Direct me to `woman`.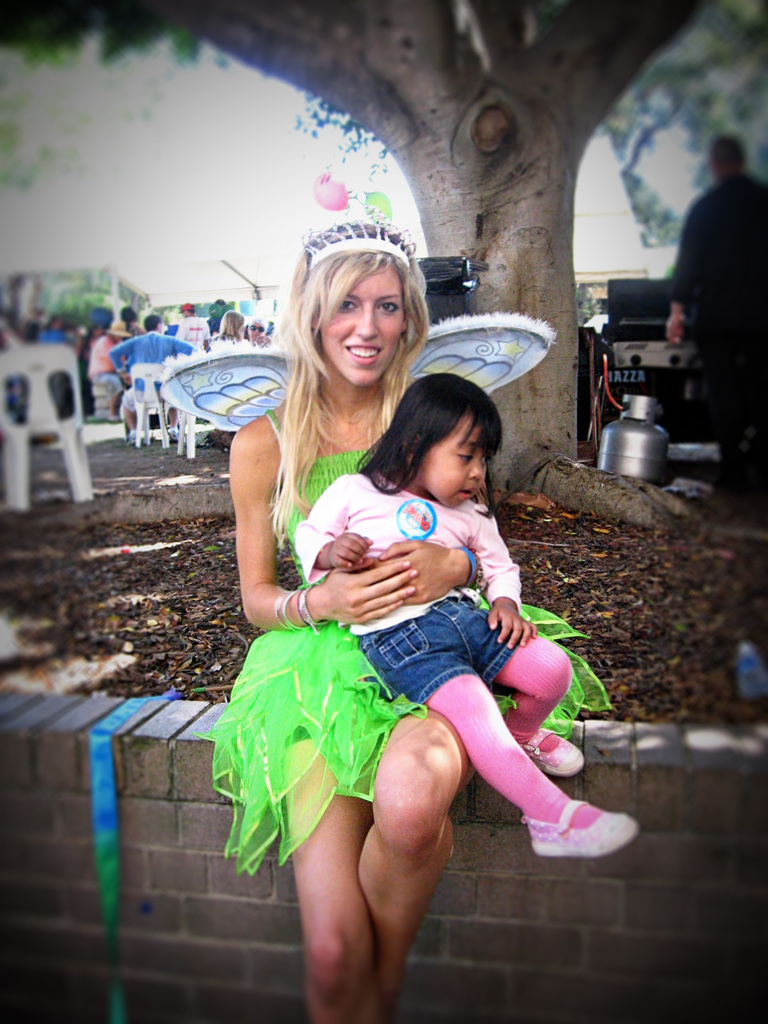
Direction: box=[220, 235, 570, 1021].
